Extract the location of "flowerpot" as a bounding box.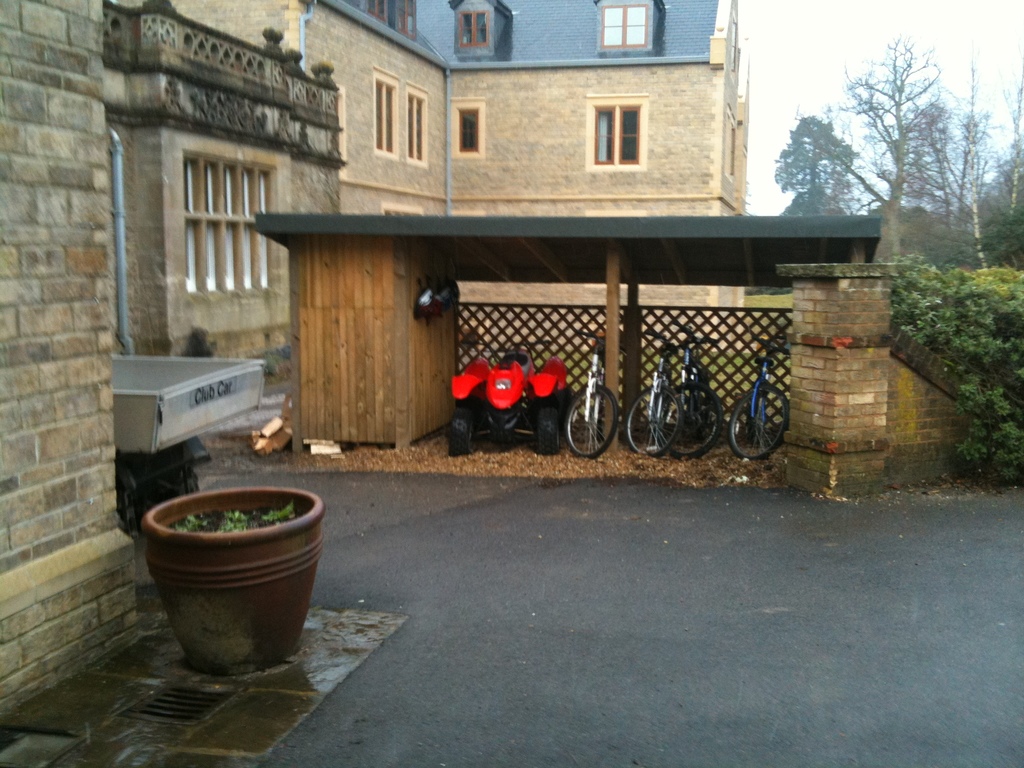
140/504/319/664.
